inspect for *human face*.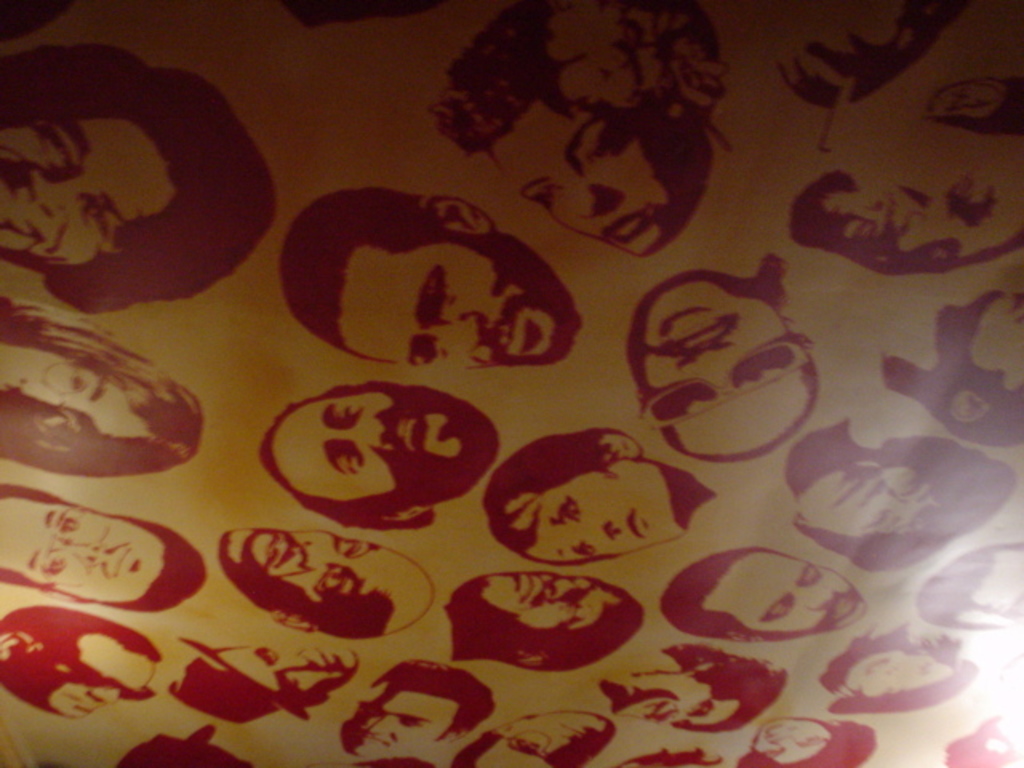
Inspection: [x1=824, y1=174, x2=1022, y2=256].
